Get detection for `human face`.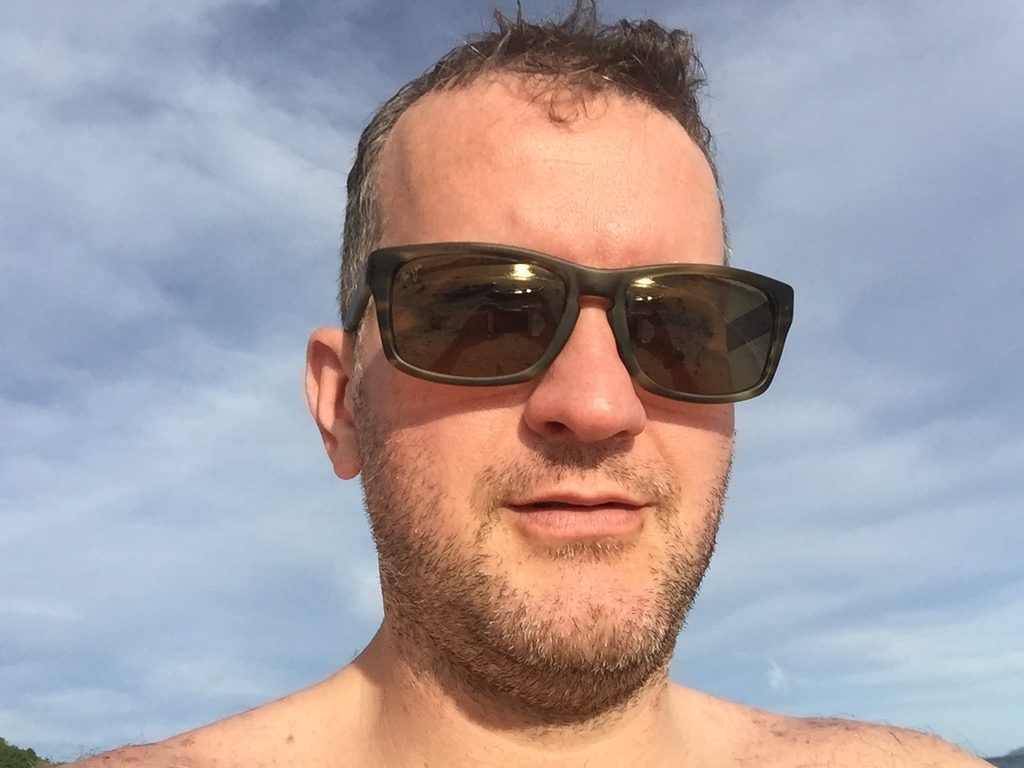
Detection: locate(358, 103, 742, 718).
